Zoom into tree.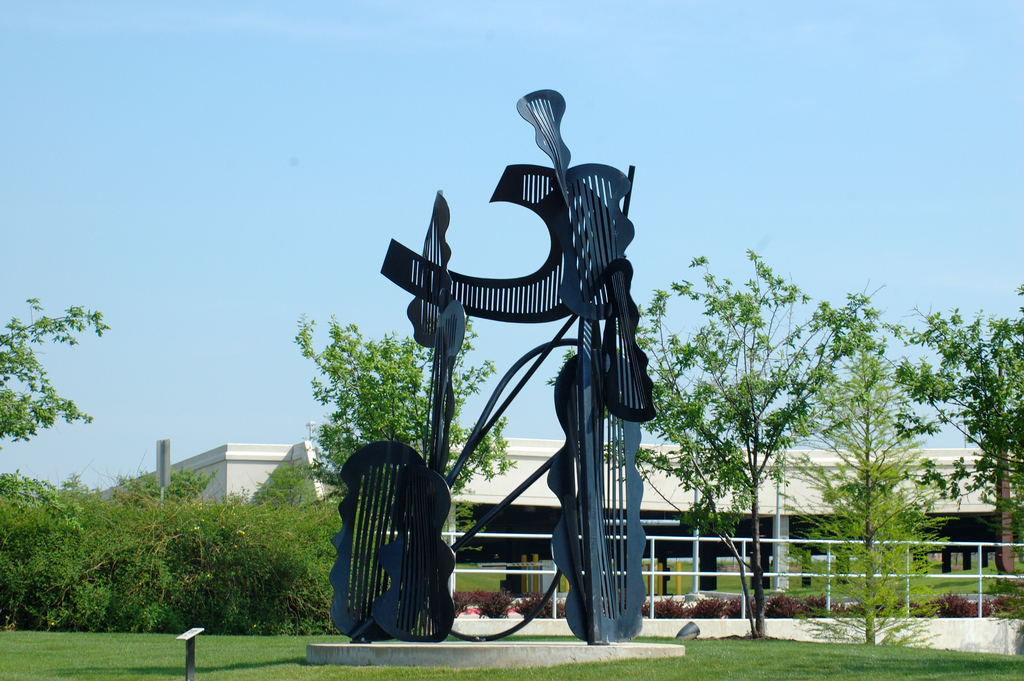
Zoom target: [890,281,1023,577].
